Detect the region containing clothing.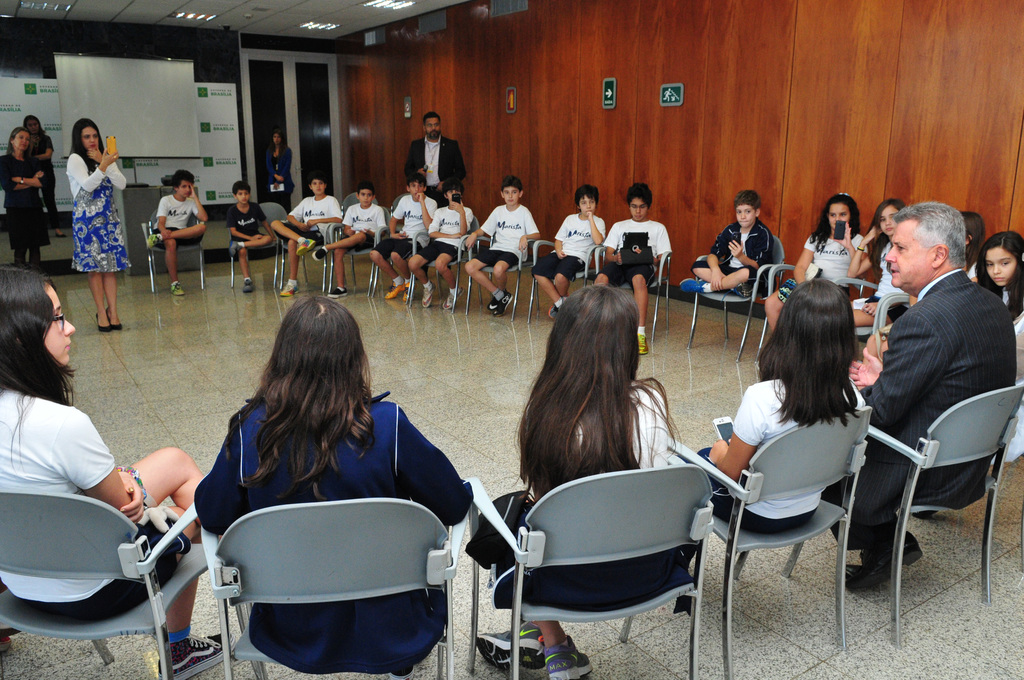
box=[335, 197, 385, 255].
